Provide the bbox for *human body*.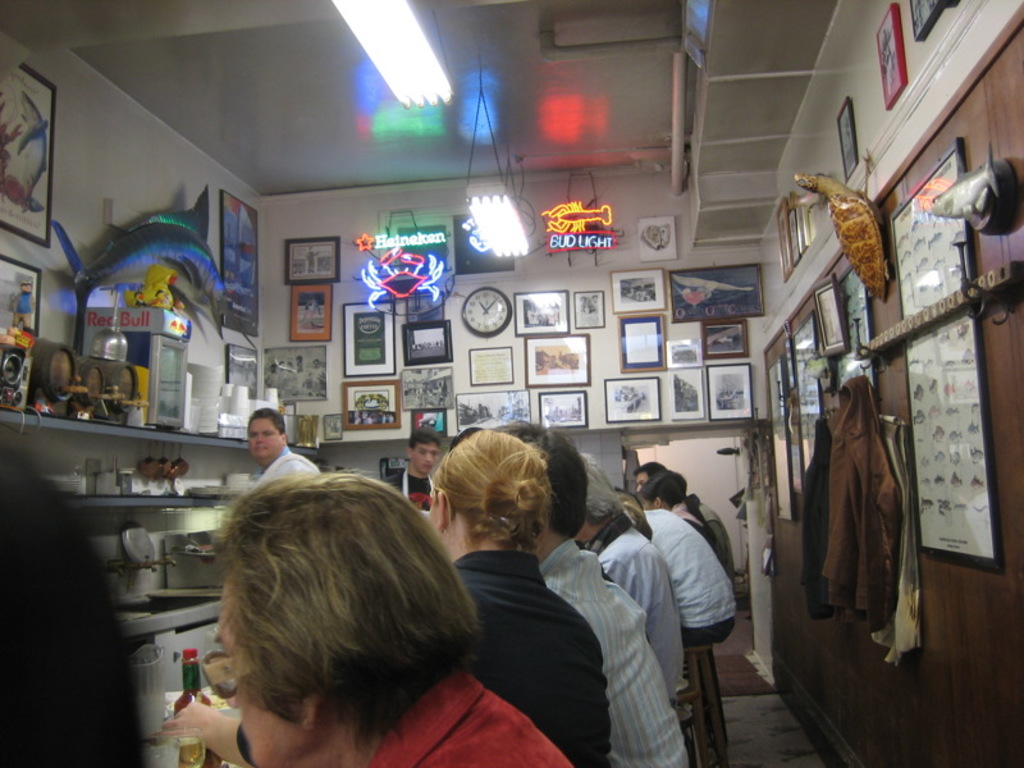
[675, 492, 739, 584].
